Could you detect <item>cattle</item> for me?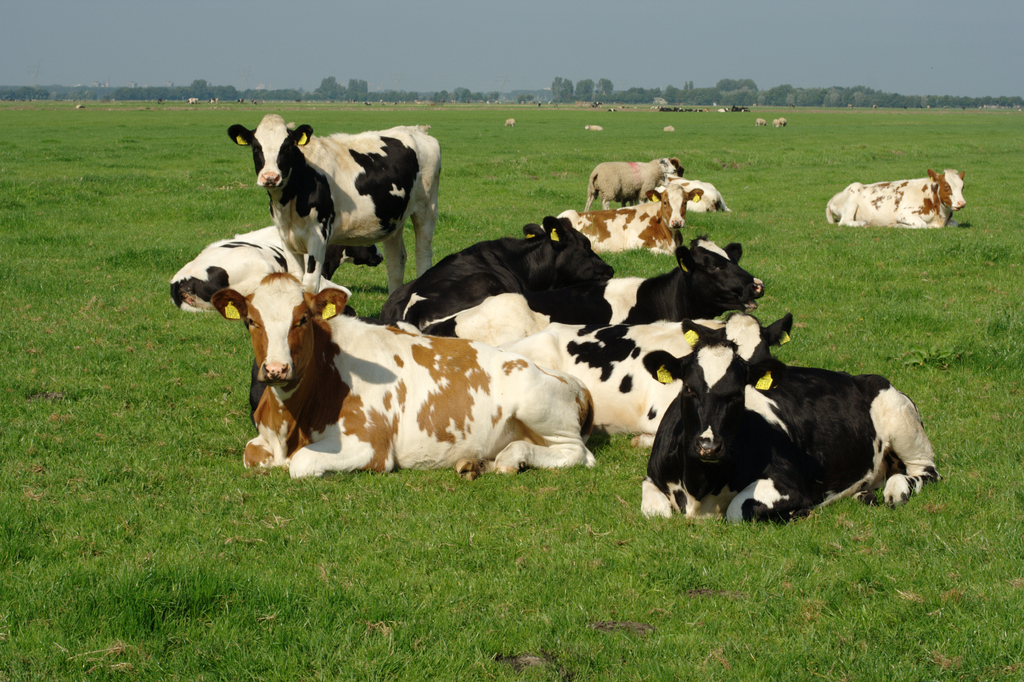
Detection result: [x1=646, y1=335, x2=943, y2=524].
